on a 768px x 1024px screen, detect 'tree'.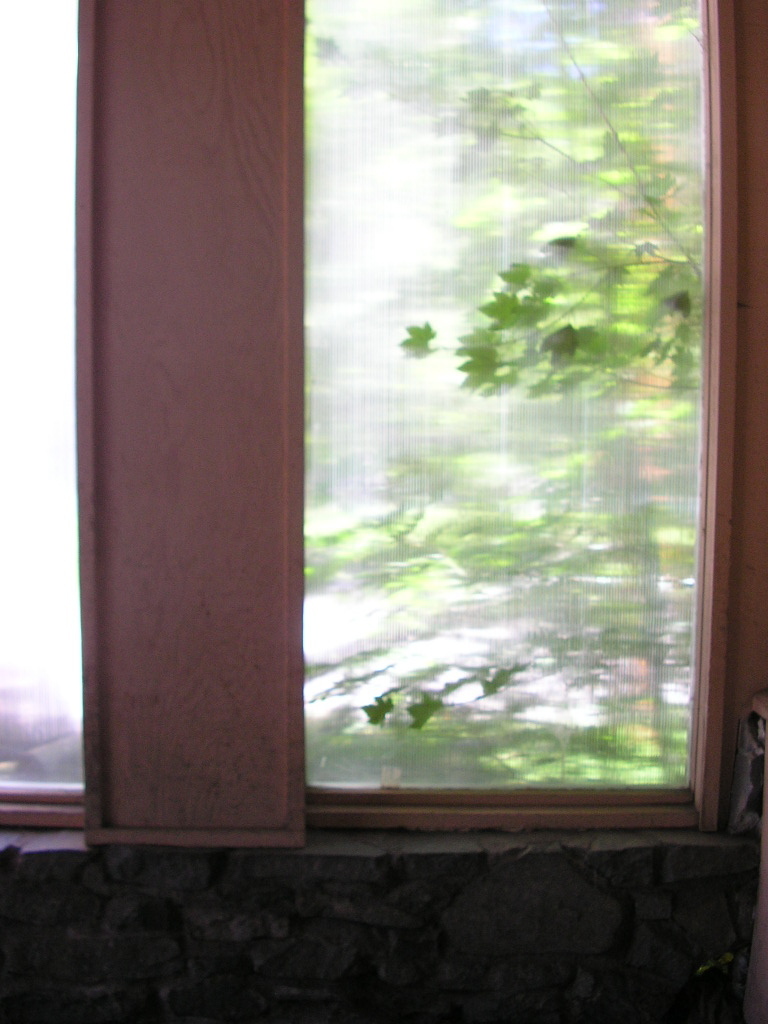
310, 0, 684, 778.
